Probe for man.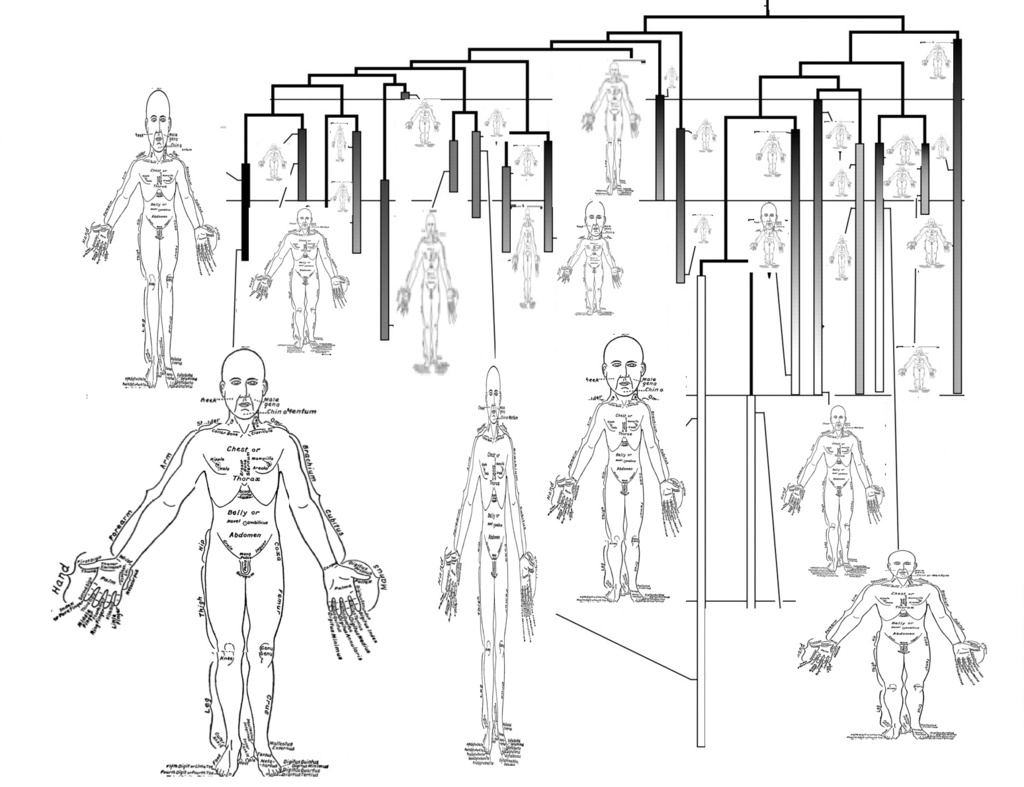
Probe result: <bbox>581, 60, 640, 196</bbox>.
